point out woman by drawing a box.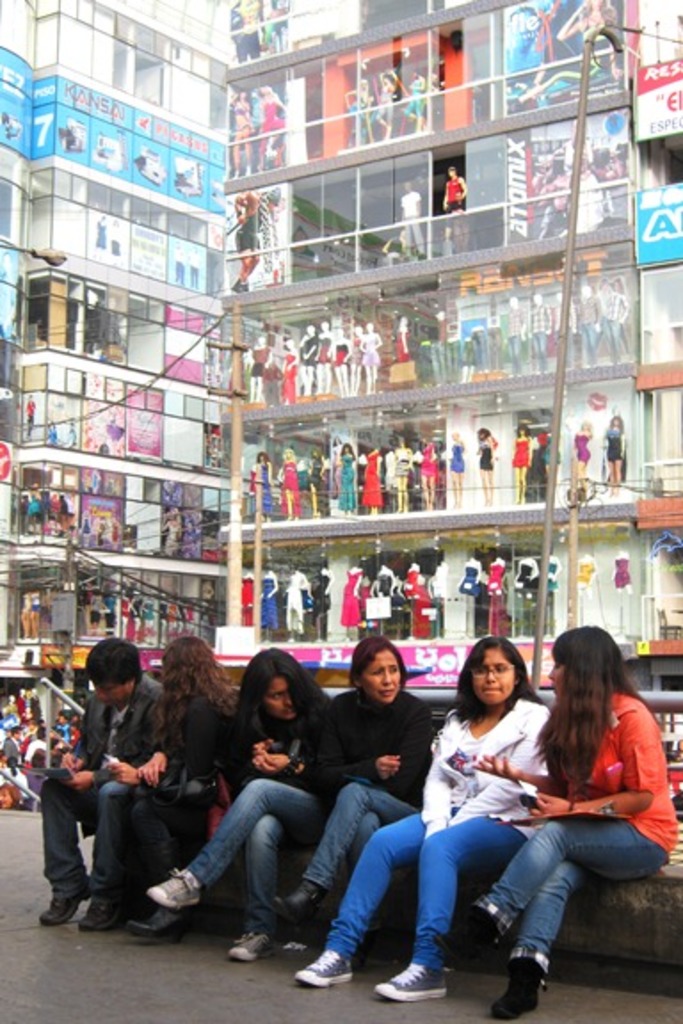
[x1=149, y1=656, x2=338, y2=962].
